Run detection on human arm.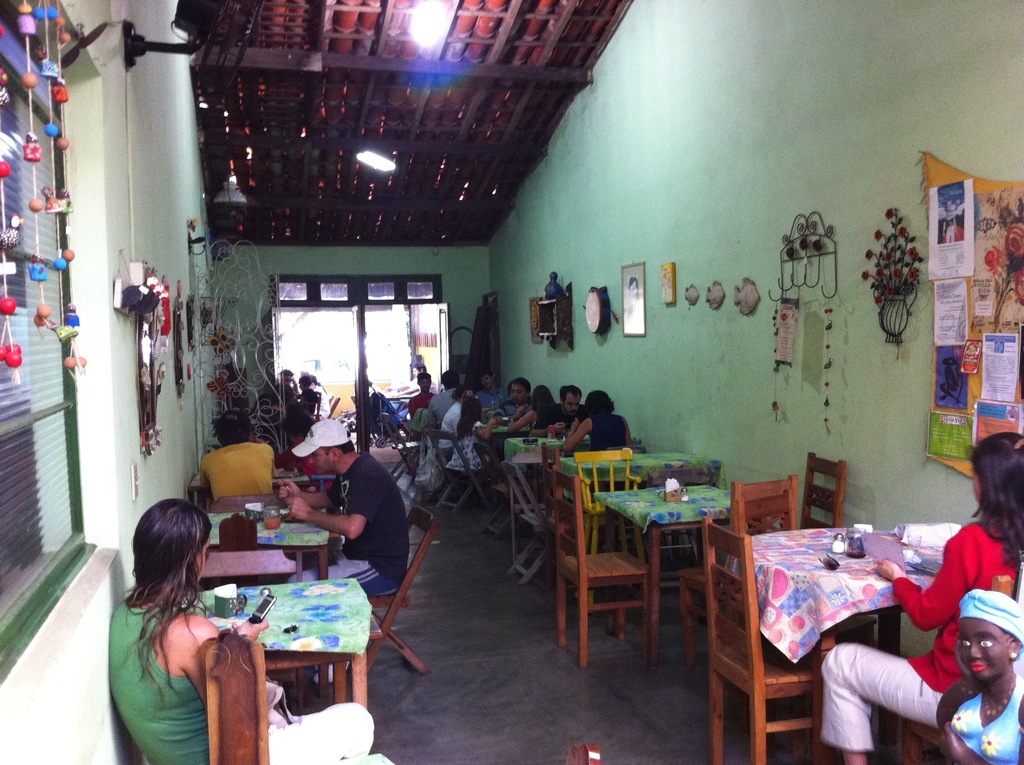
Result: detection(870, 527, 975, 631).
